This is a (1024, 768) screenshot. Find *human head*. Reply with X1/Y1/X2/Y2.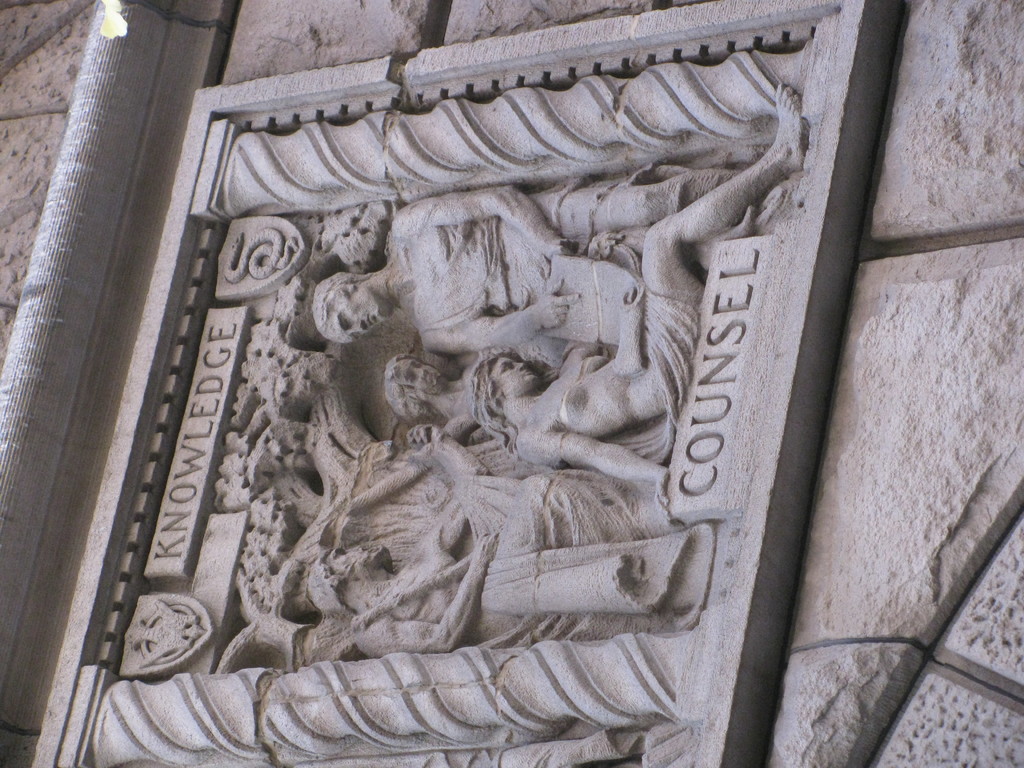
300/260/383/348.
